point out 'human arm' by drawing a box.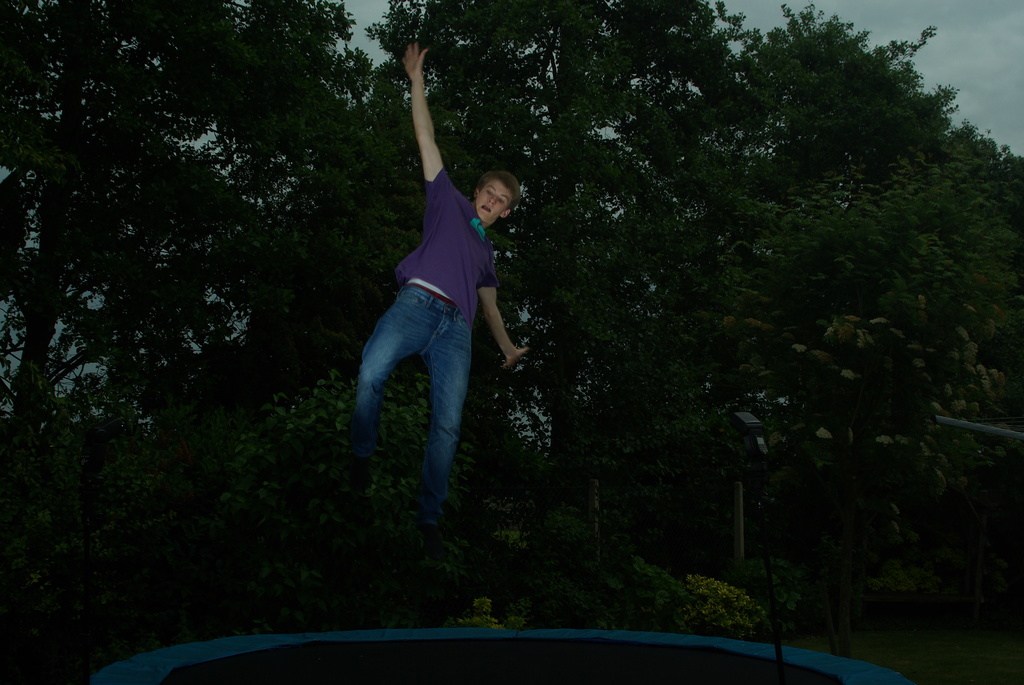
392, 65, 452, 200.
